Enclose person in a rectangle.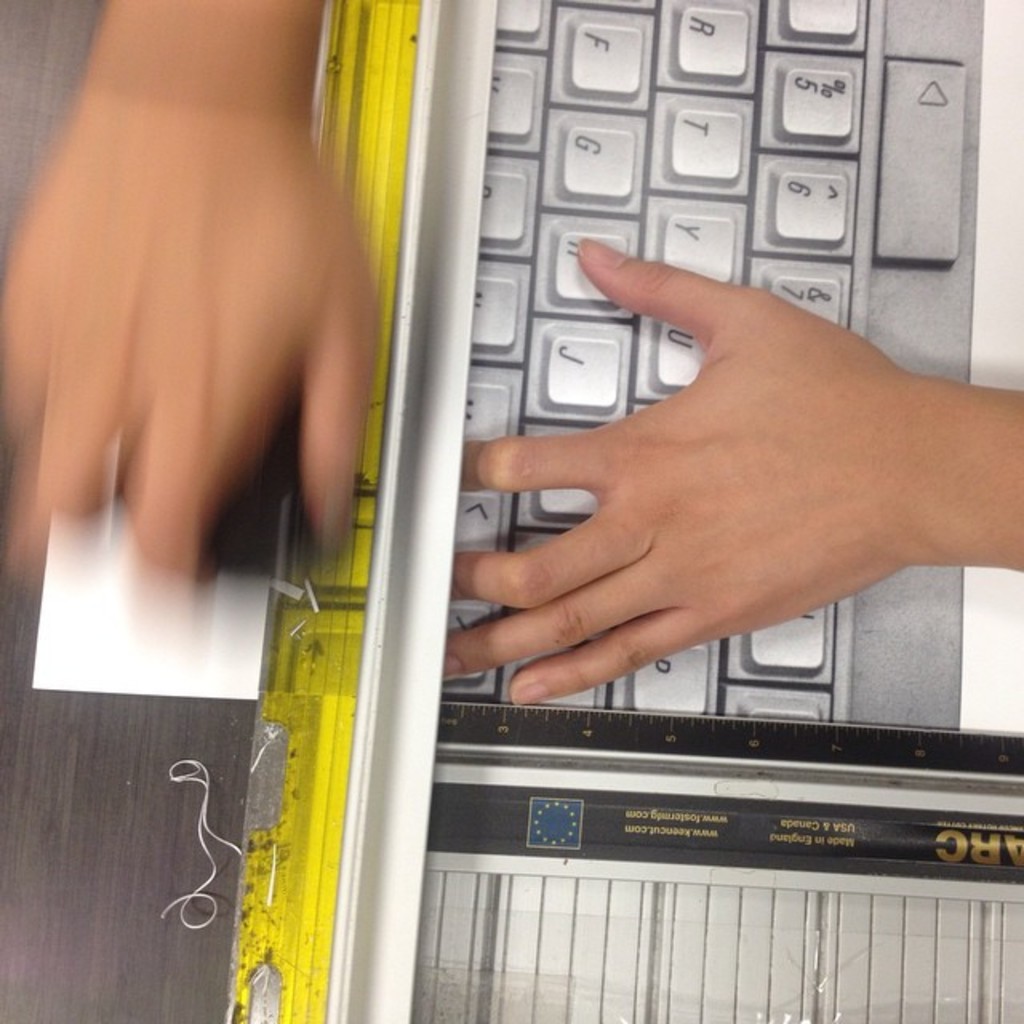
x1=0, y1=0, x2=1022, y2=714.
